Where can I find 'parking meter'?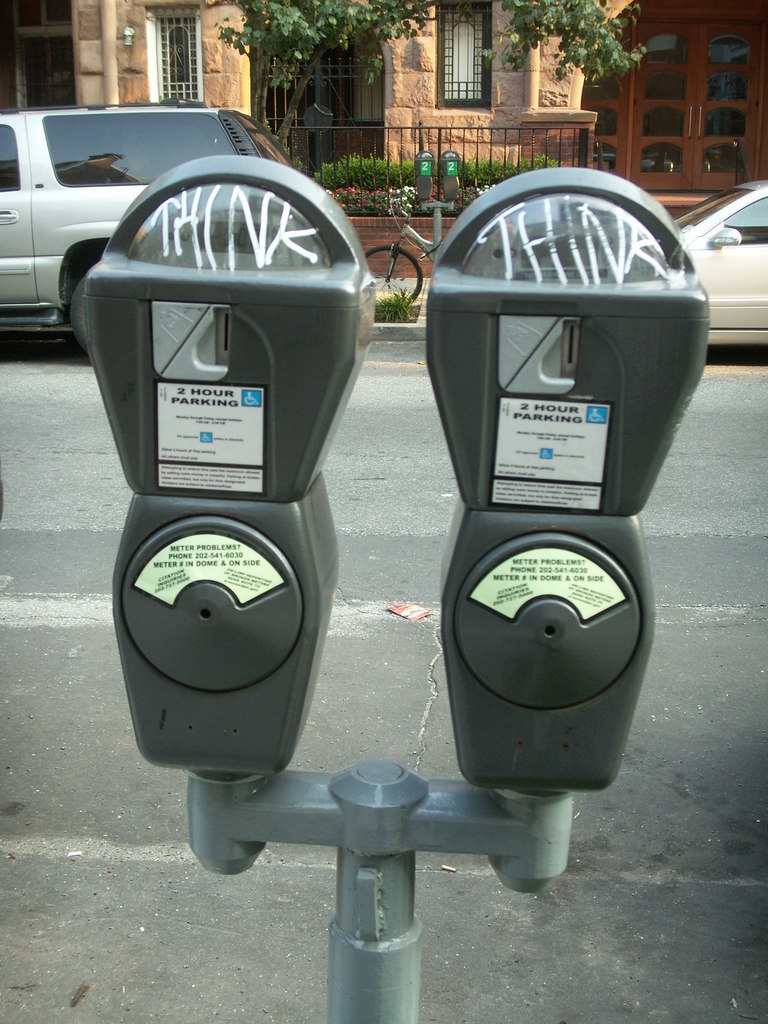
You can find it at 77 150 713 784.
